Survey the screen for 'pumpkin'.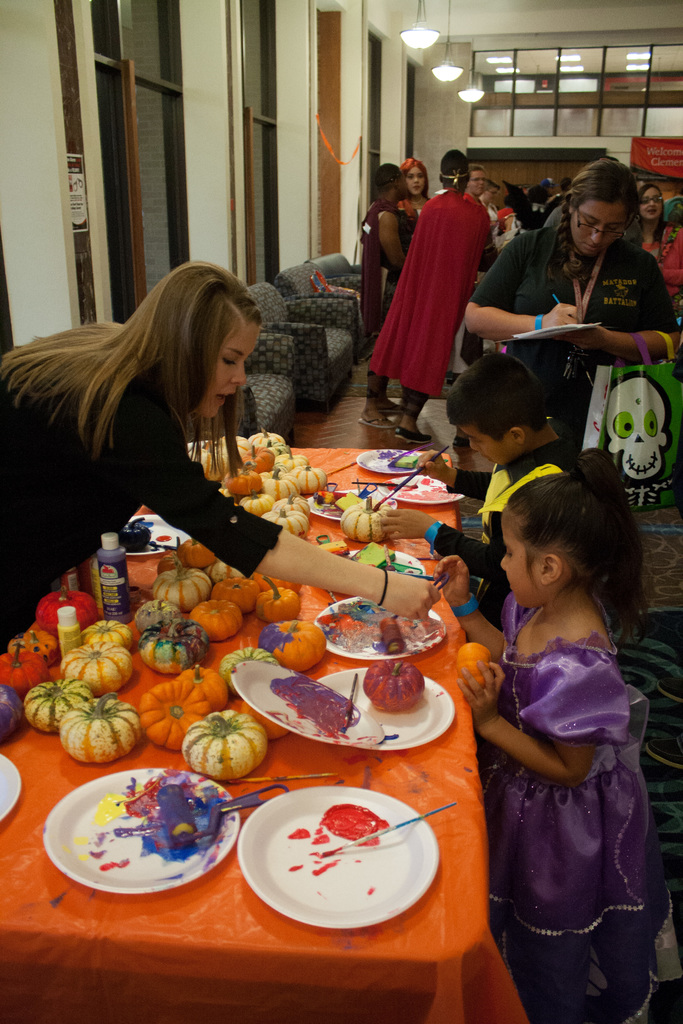
Survey found: x1=268, y1=483, x2=312, y2=517.
